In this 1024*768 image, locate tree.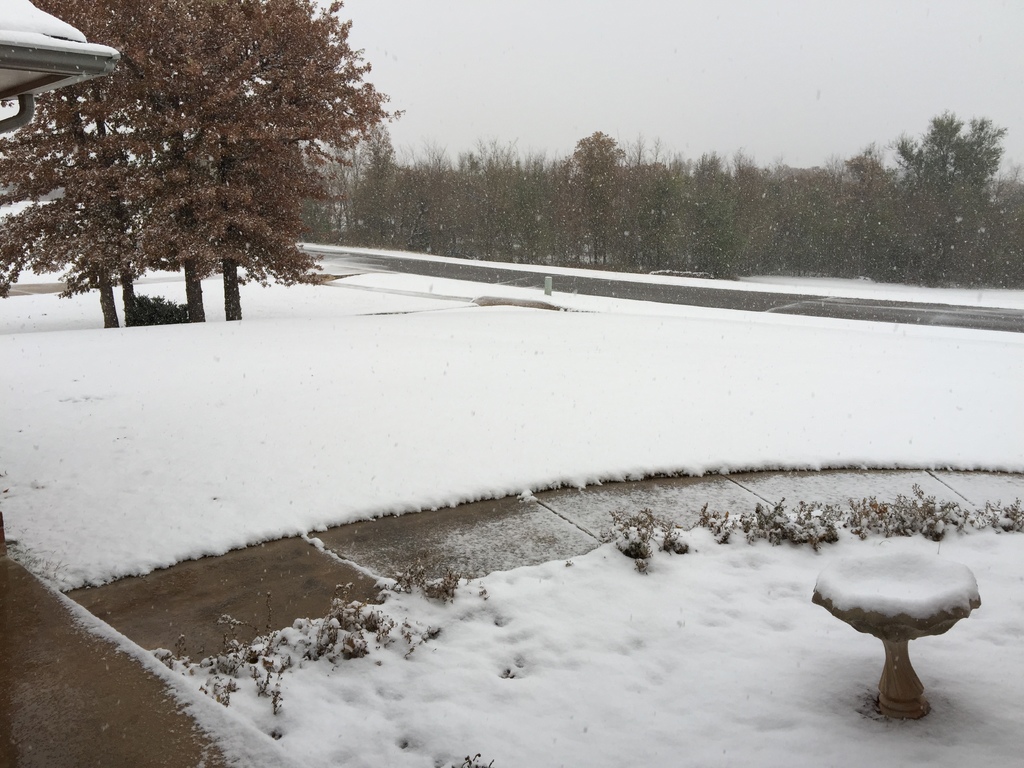
Bounding box: [896, 111, 959, 191].
